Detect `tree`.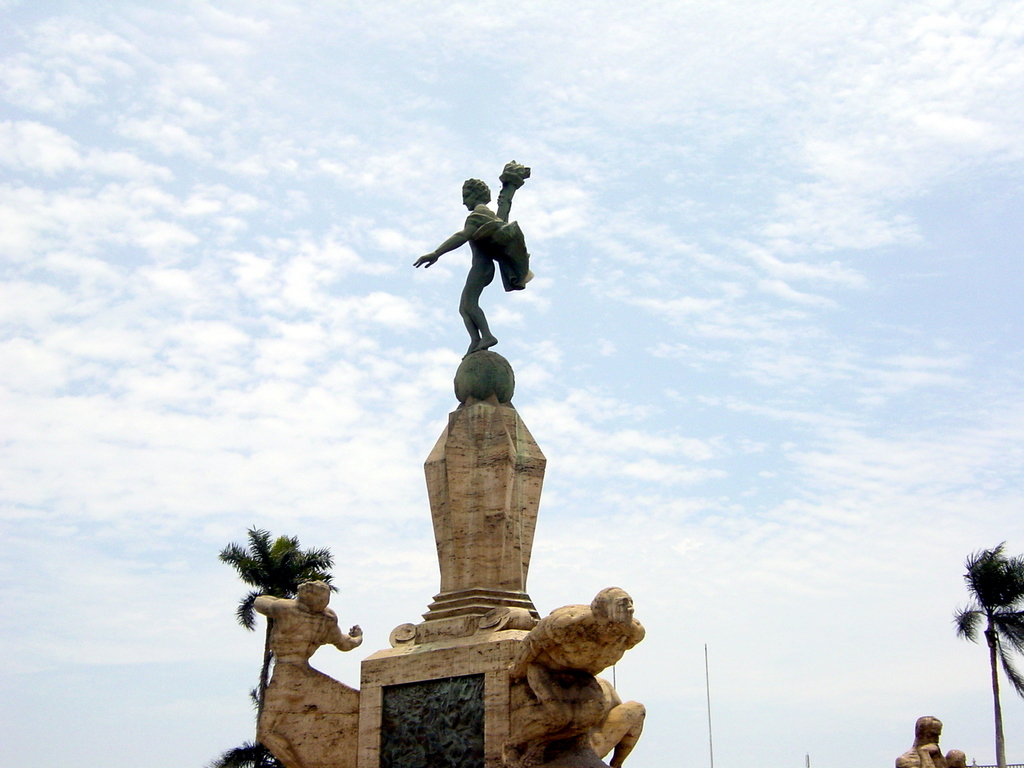
Detected at (219, 521, 340, 767).
